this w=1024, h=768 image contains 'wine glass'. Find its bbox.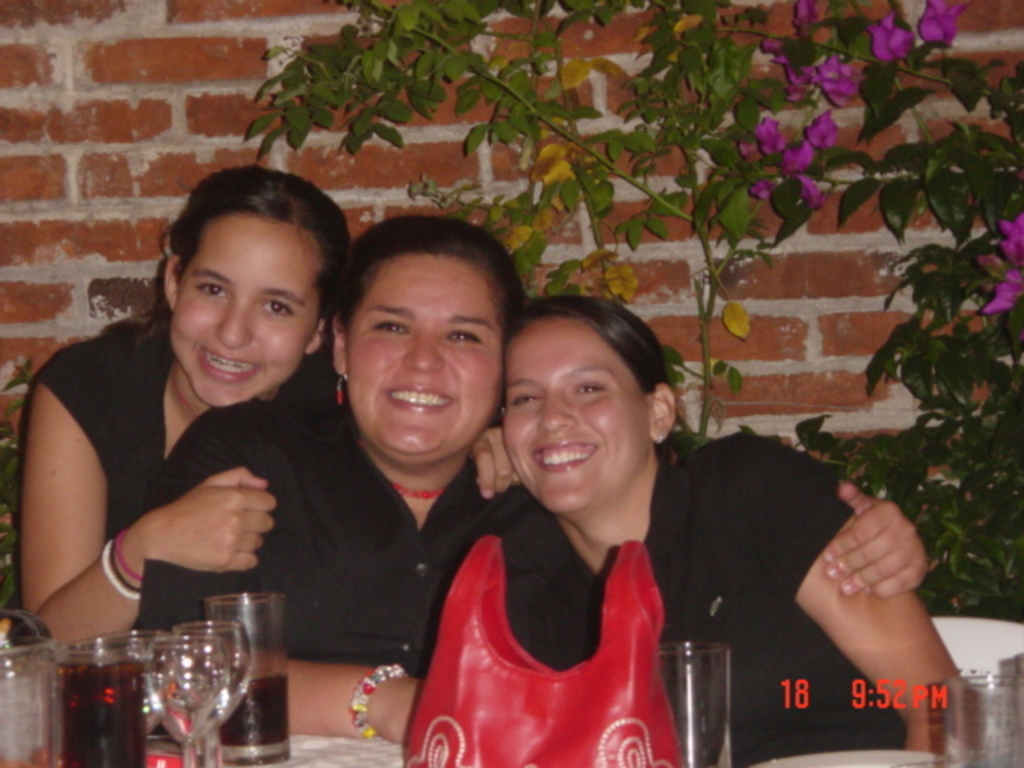
<region>171, 622, 254, 760</region>.
